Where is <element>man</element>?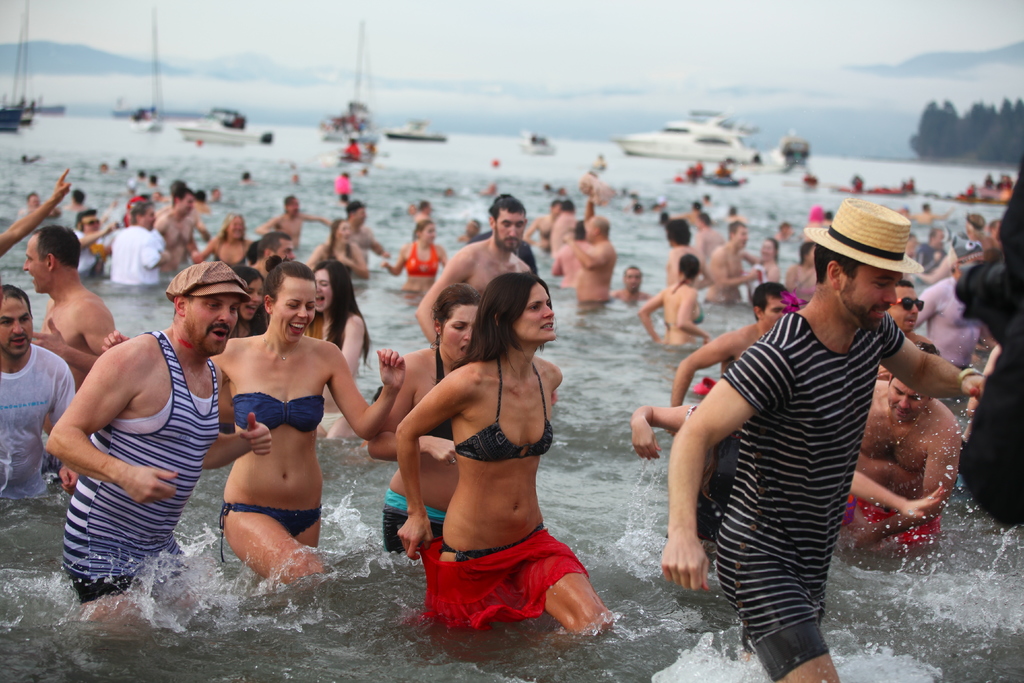
556 226 596 292.
